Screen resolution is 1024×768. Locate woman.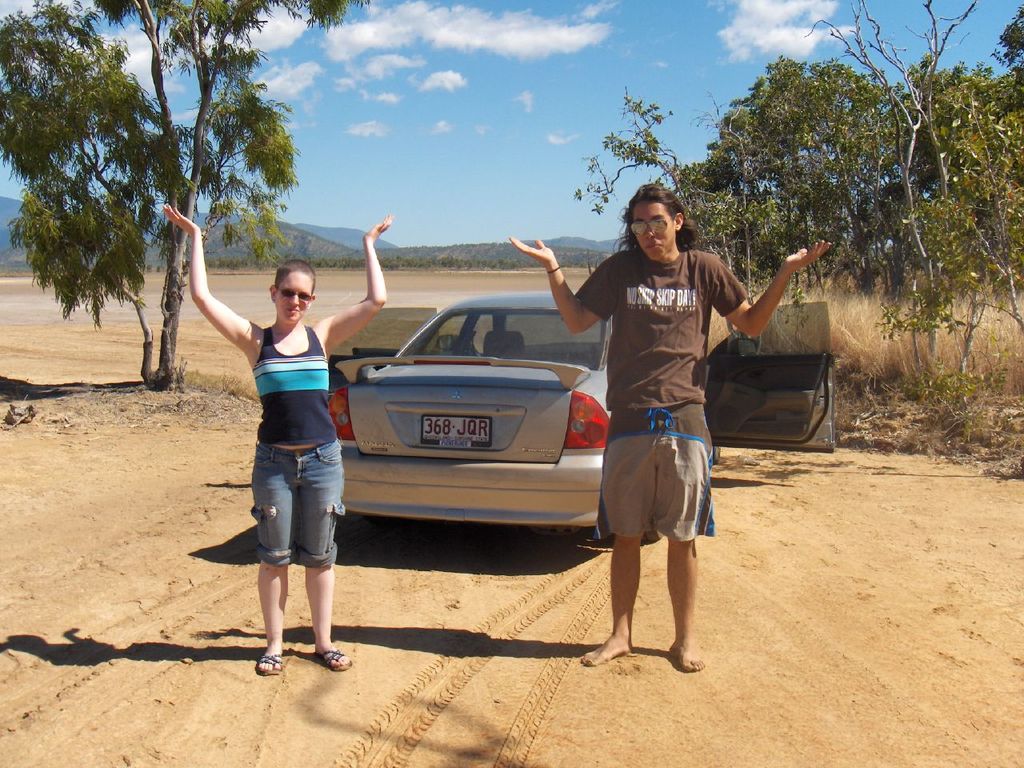
locate(163, 205, 398, 674).
